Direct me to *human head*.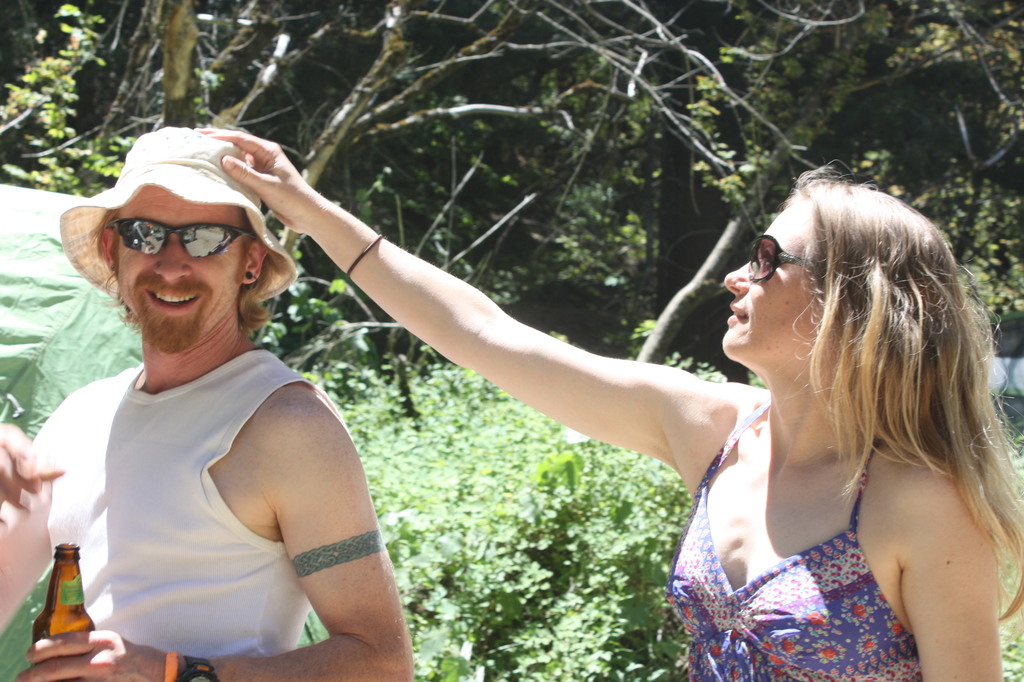
Direction: [721, 174, 971, 376].
